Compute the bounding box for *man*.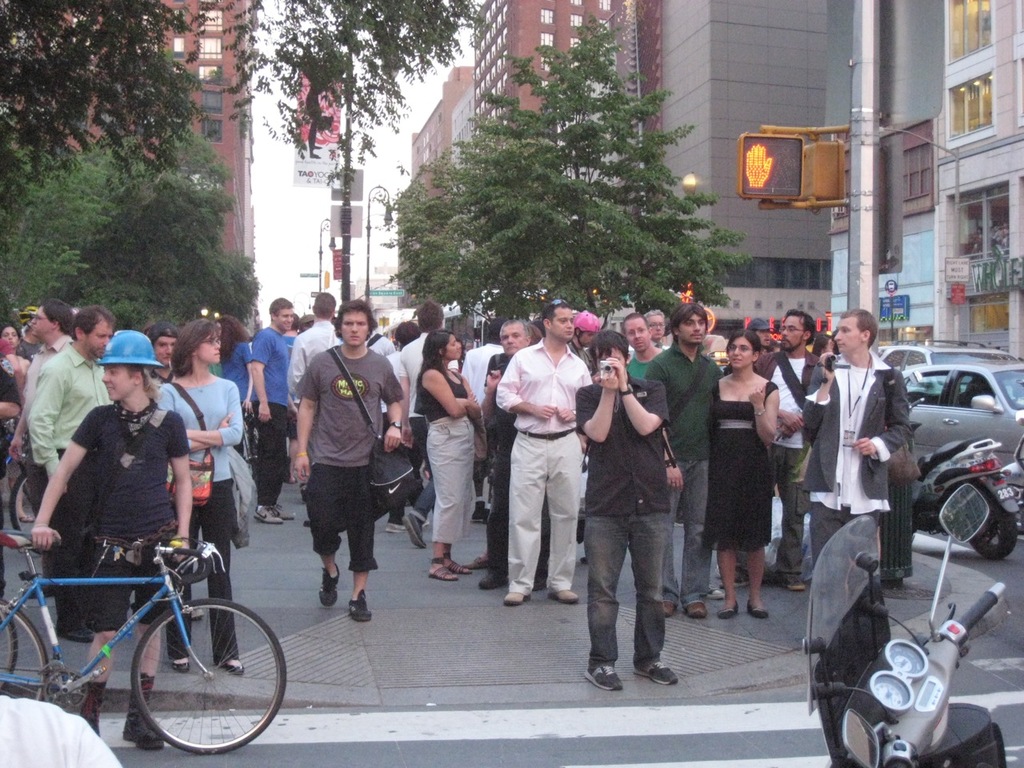
502, 299, 586, 603.
